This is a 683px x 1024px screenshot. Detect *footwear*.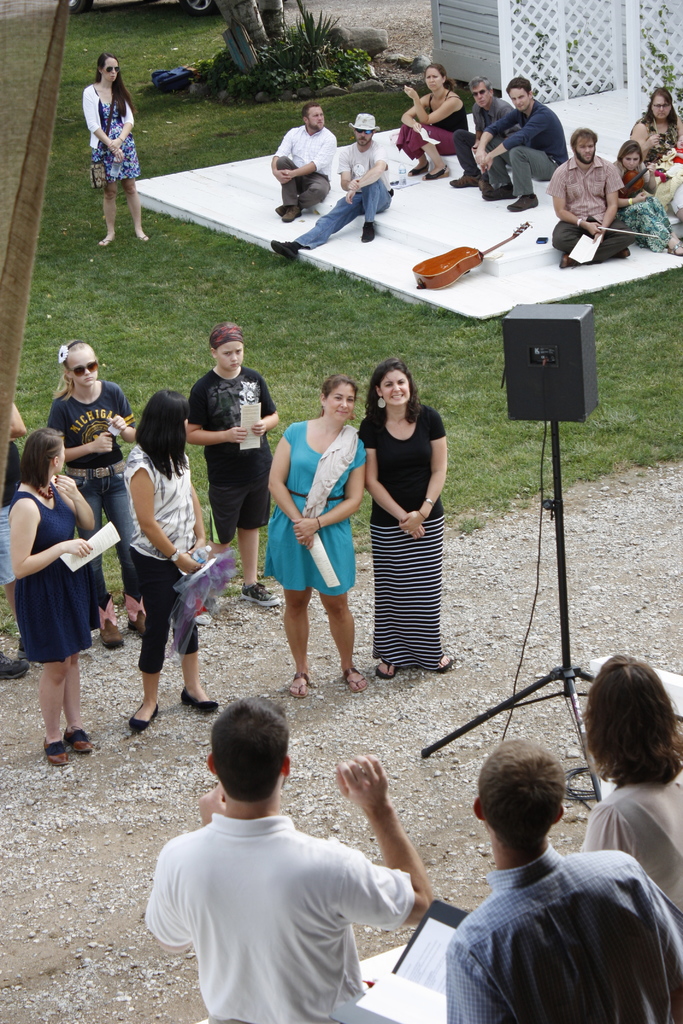
detection(65, 720, 96, 755).
